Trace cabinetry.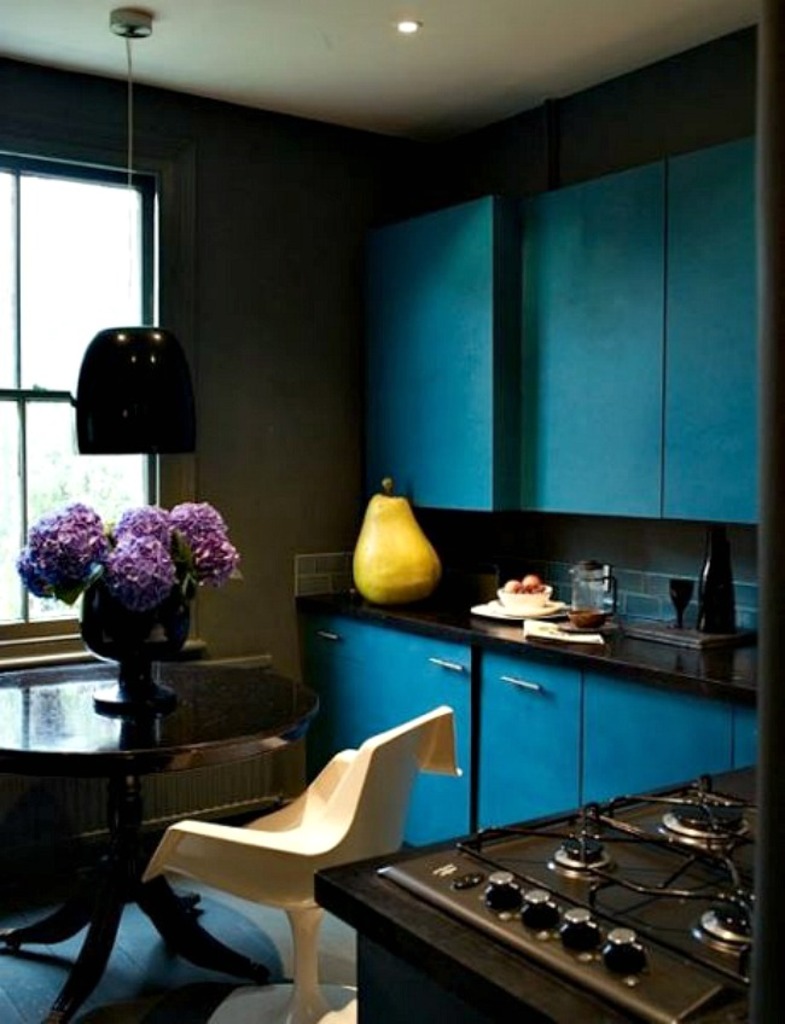
Traced to <region>528, 158, 669, 517</region>.
